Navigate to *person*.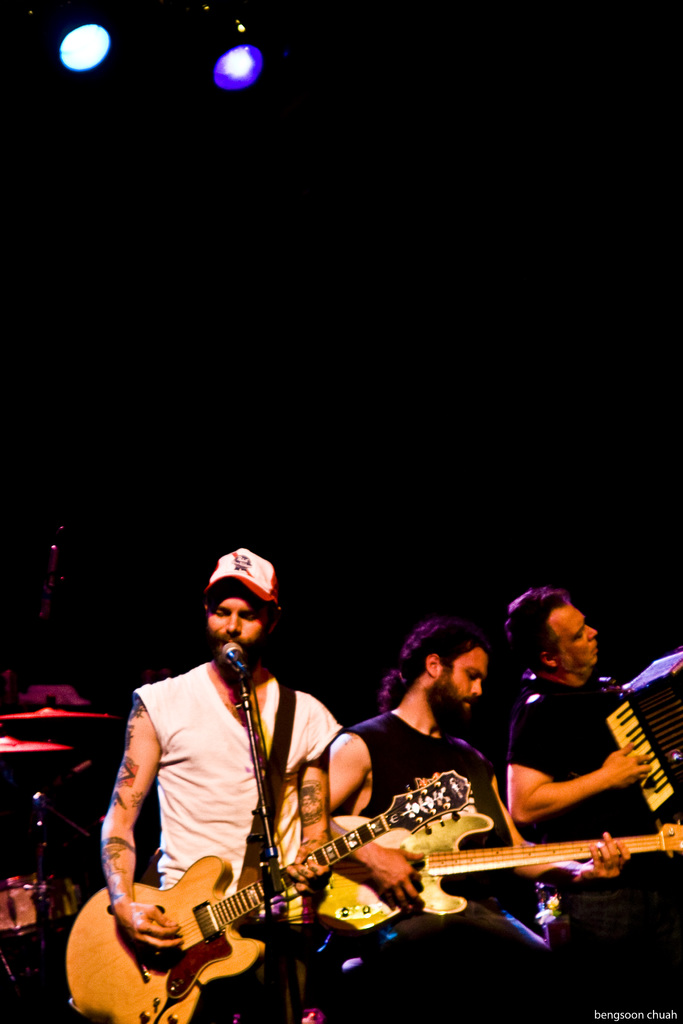
Navigation target: pyautogui.locateOnScreen(324, 618, 635, 1023).
